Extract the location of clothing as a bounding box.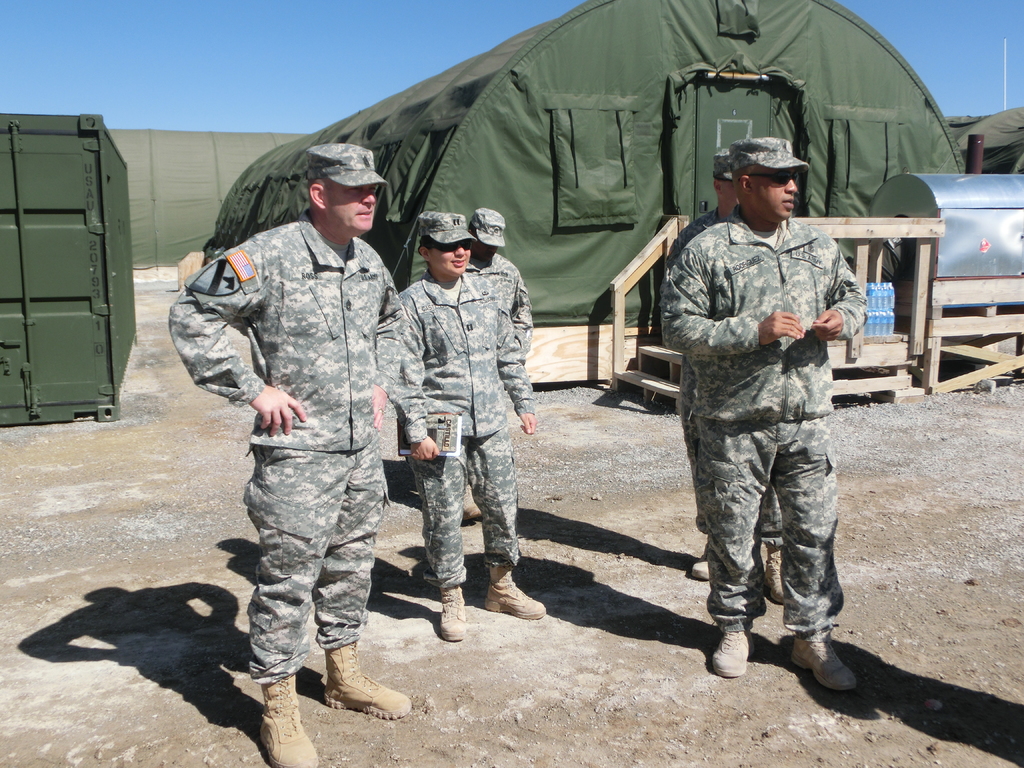
select_region(662, 204, 785, 548).
